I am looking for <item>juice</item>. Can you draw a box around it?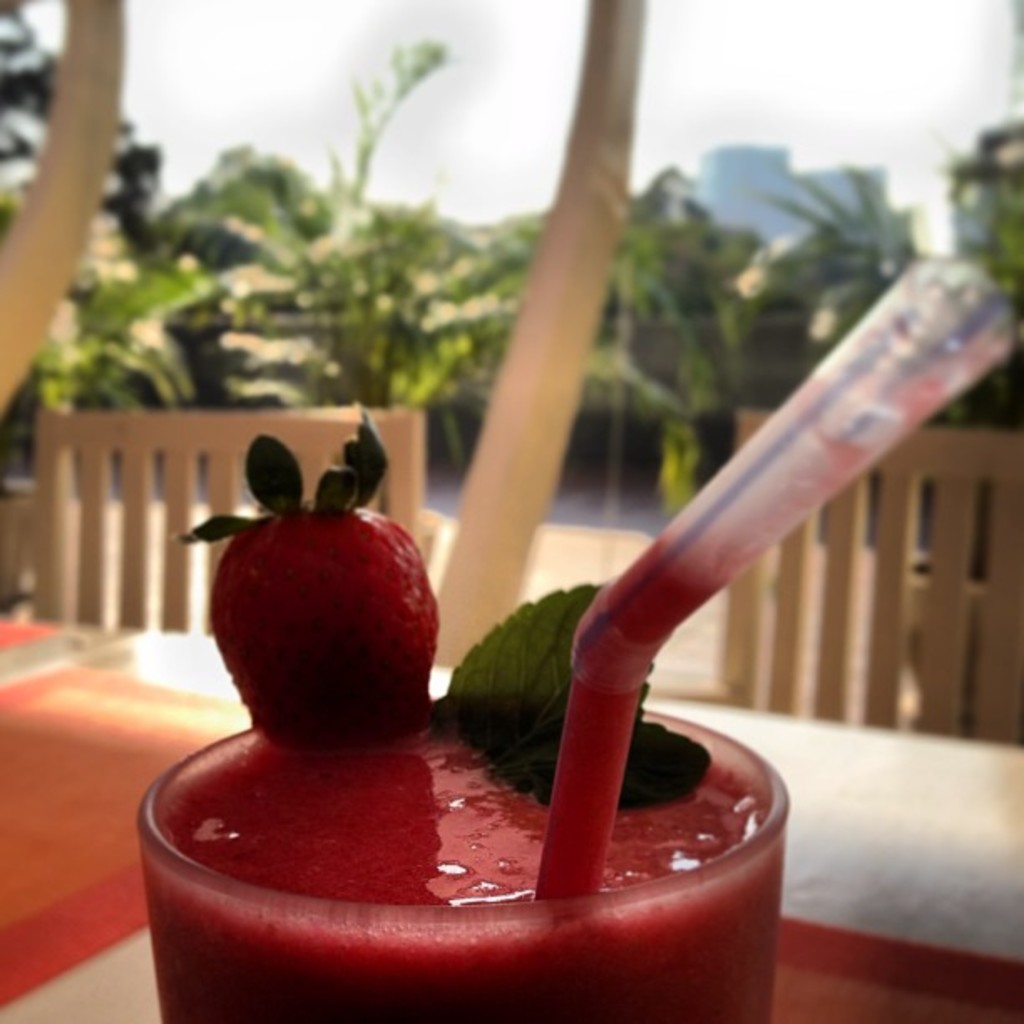
Sure, the bounding box is (x1=162, y1=701, x2=763, y2=1022).
